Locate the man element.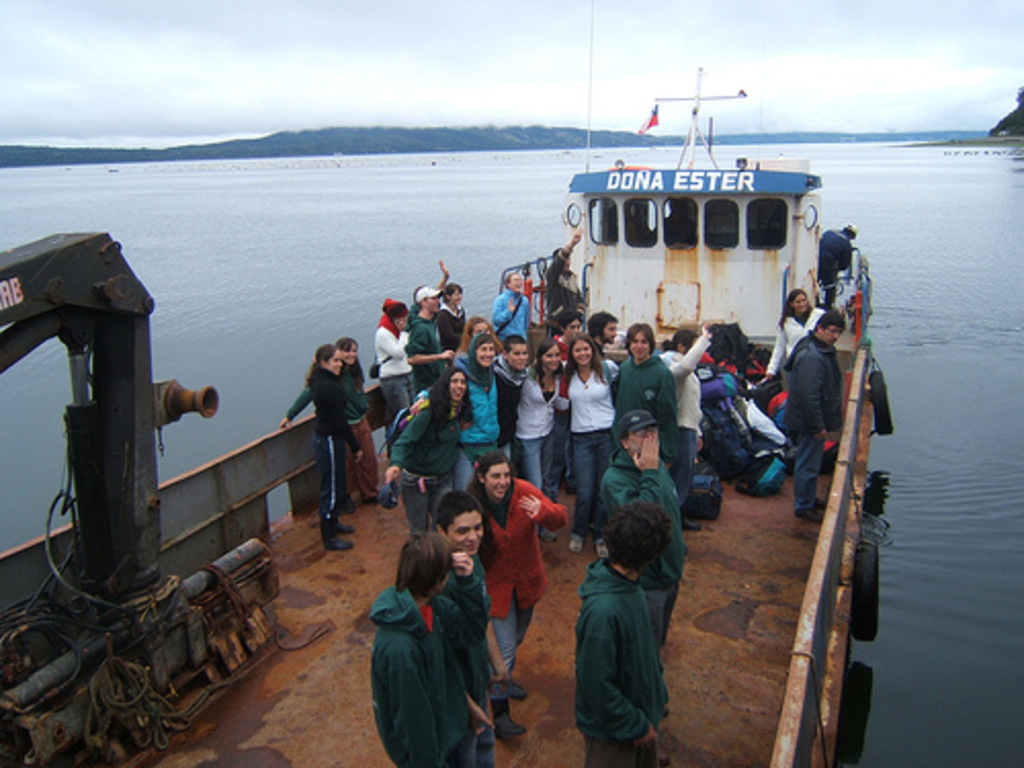
Element bbox: rect(586, 311, 621, 354).
